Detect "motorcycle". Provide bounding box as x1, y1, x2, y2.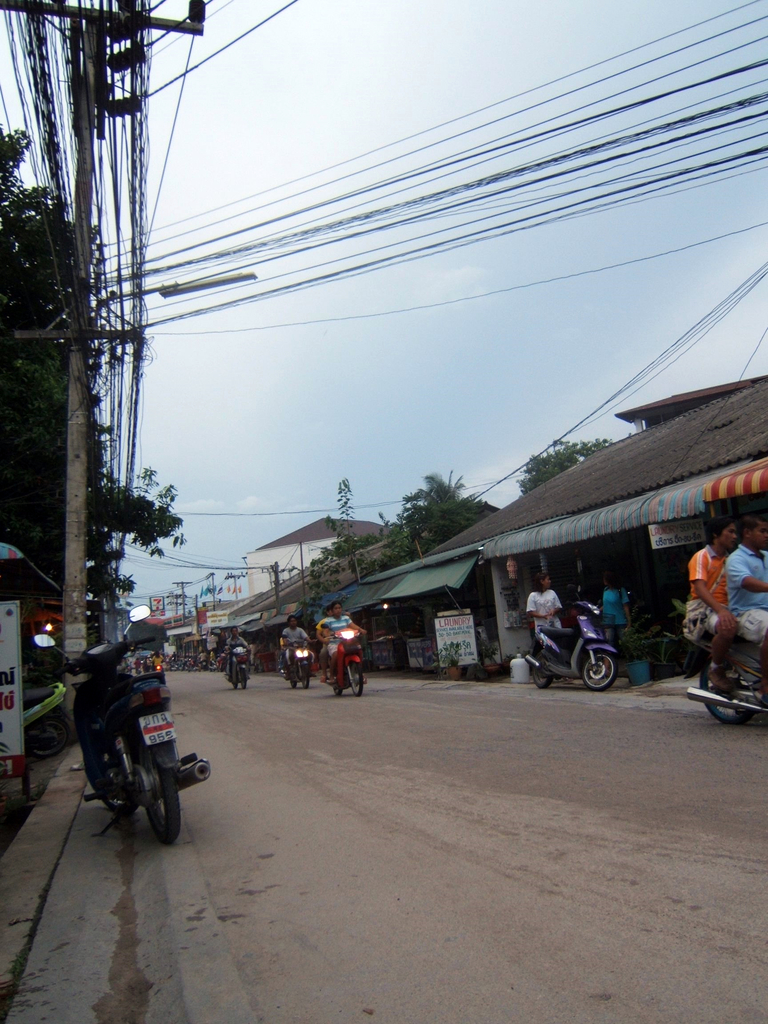
275, 634, 315, 689.
